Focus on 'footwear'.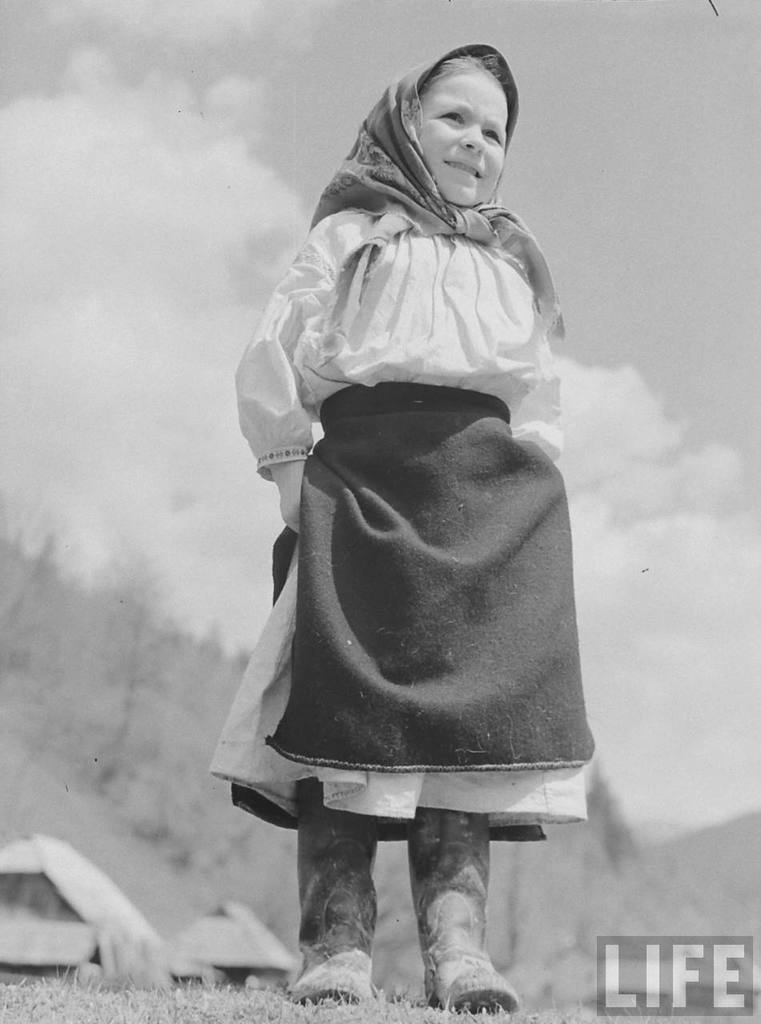
Focused at l=427, t=914, r=504, b=1013.
